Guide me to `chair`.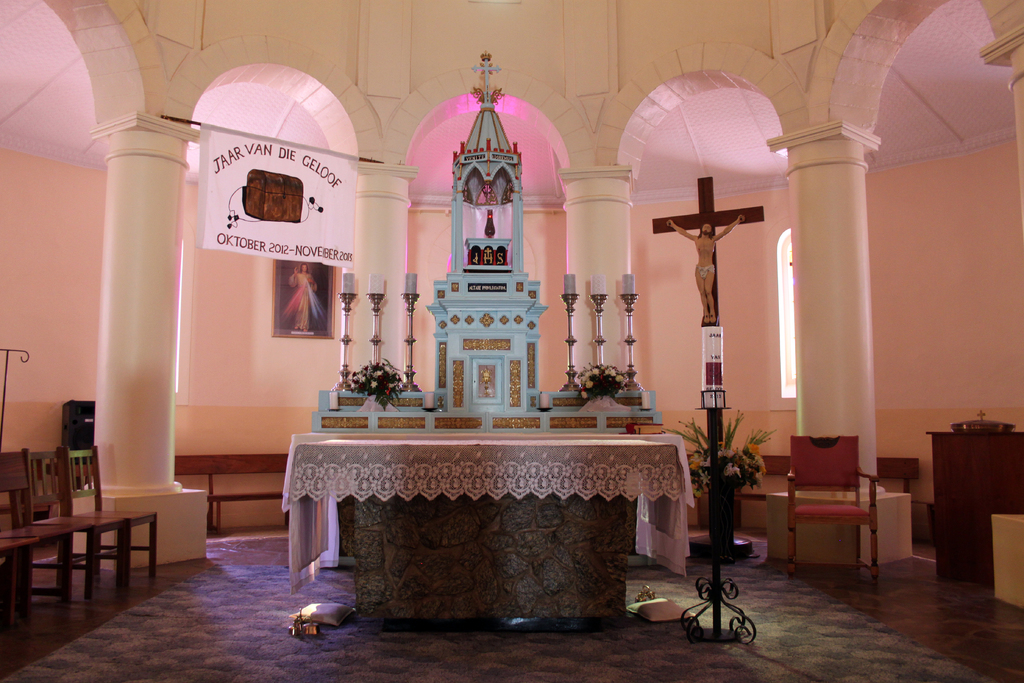
Guidance: select_region(0, 448, 40, 620).
